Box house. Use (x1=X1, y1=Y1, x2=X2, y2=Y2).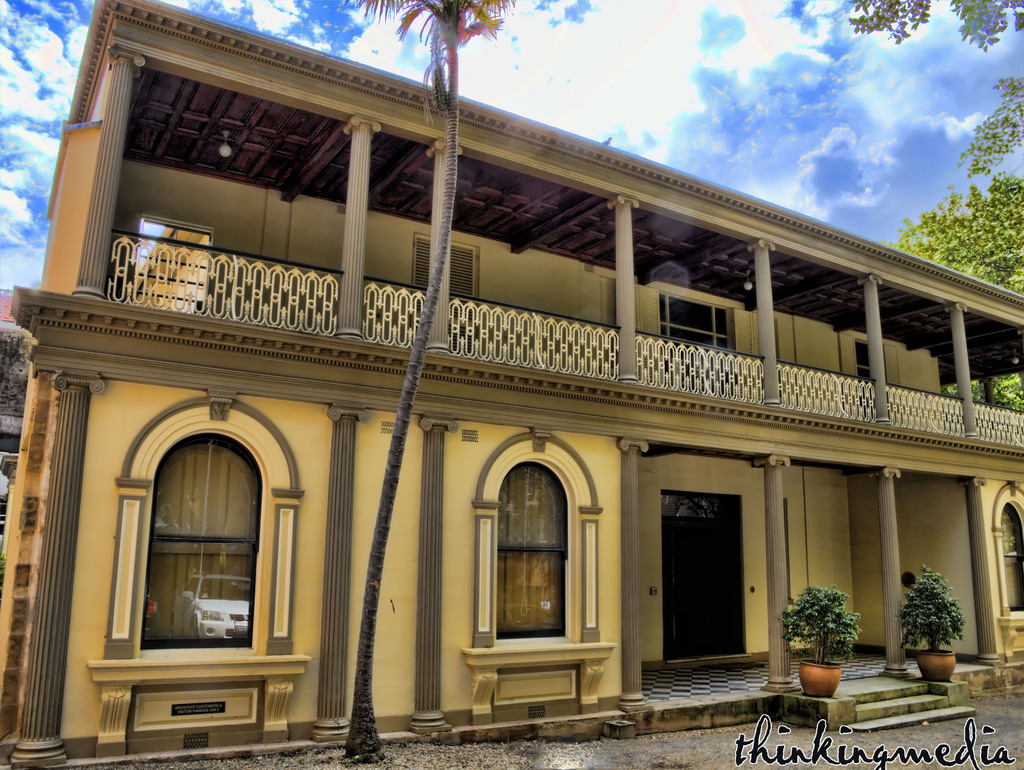
(x1=0, y1=287, x2=34, y2=561).
